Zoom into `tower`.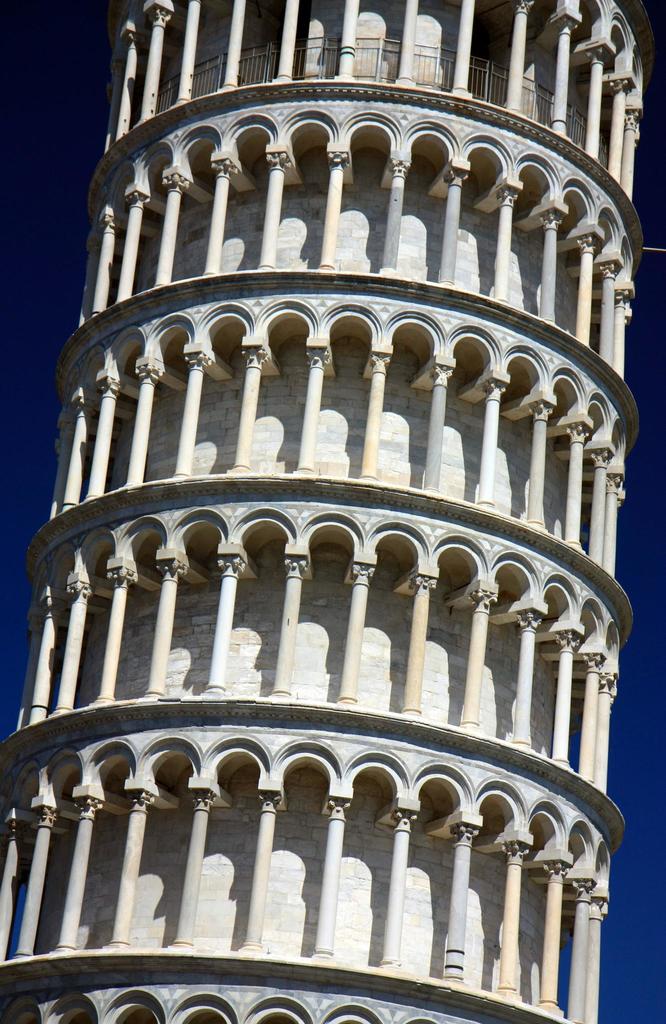
Zoom target: locate(0, 0, 656, 1023).
